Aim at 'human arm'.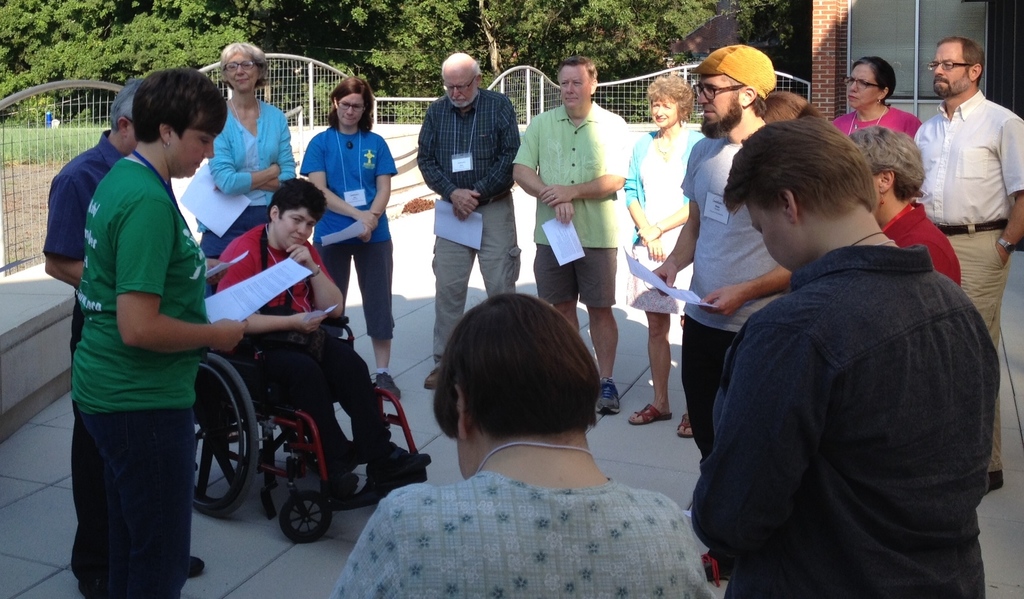
Aimed at select_region(301, 171, 380, 236).
